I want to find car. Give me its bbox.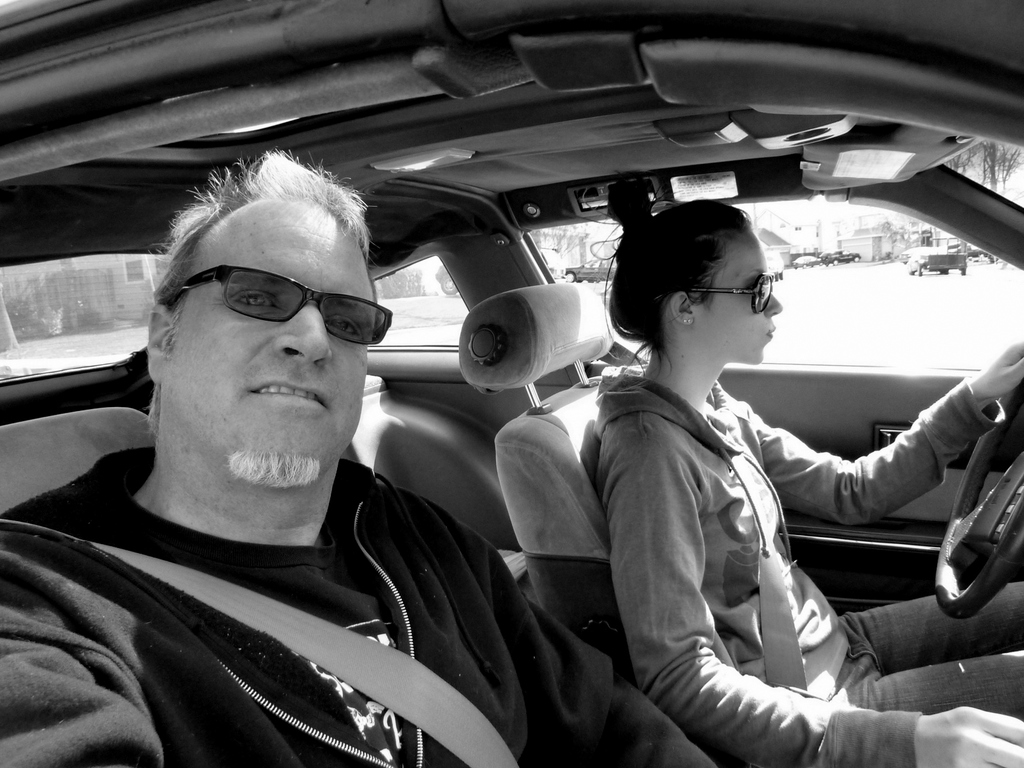
x1=0 y1=0 x2=1023 y2=767.
